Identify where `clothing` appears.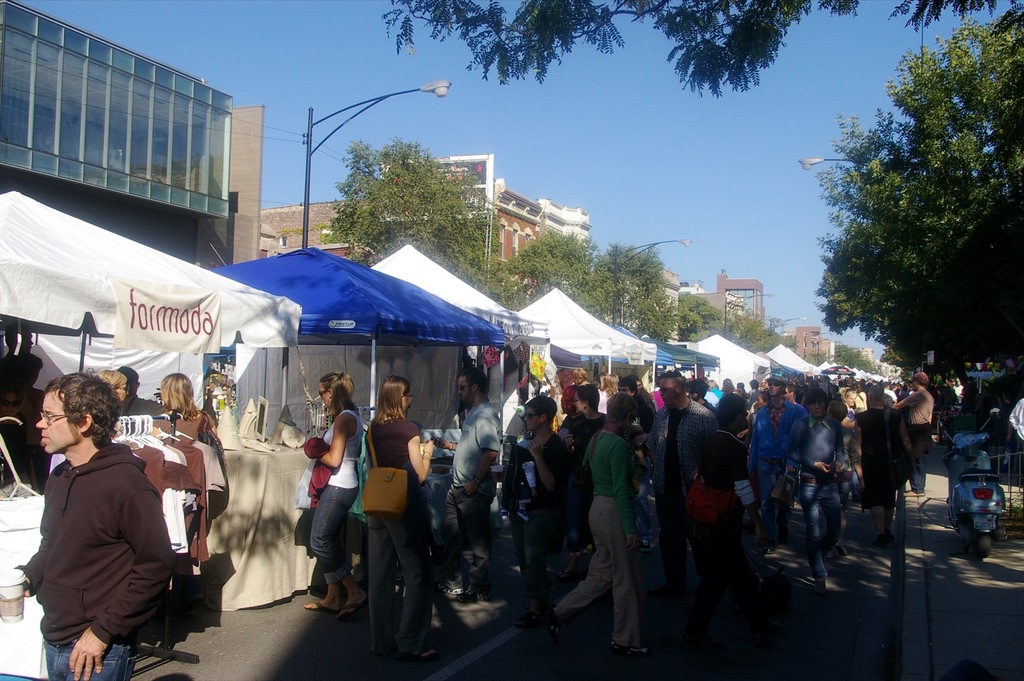
Appears at <bbox>22, 409, 188, 672</bbox>.
